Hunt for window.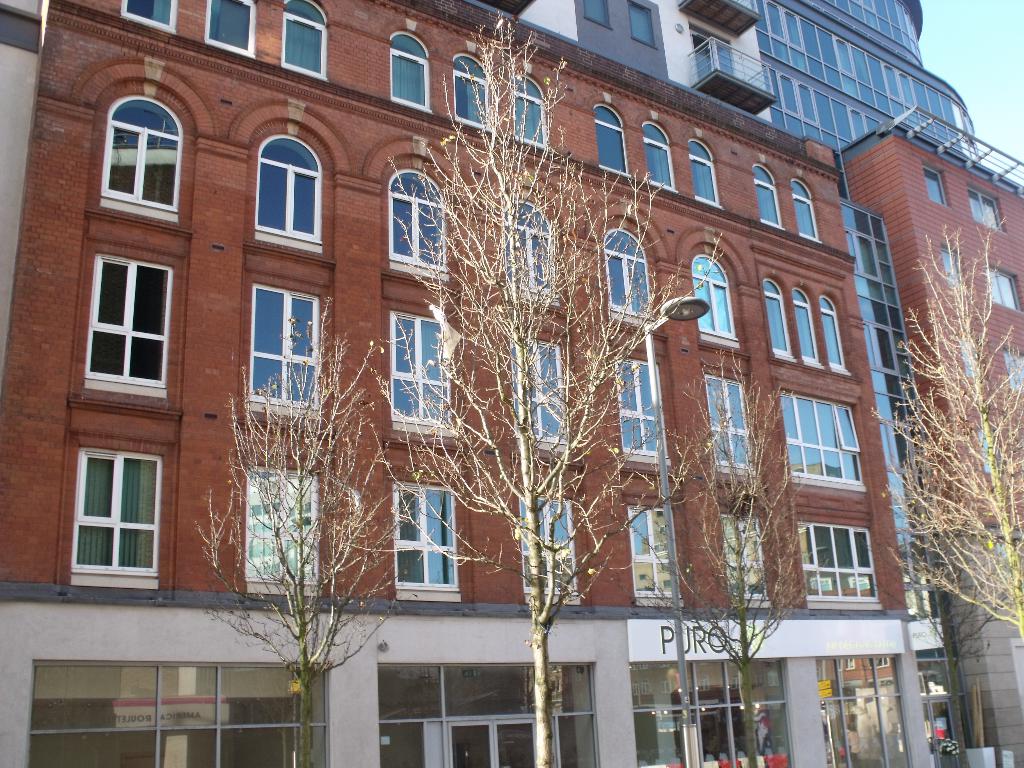
Hunted down at (791,175,819,246).
